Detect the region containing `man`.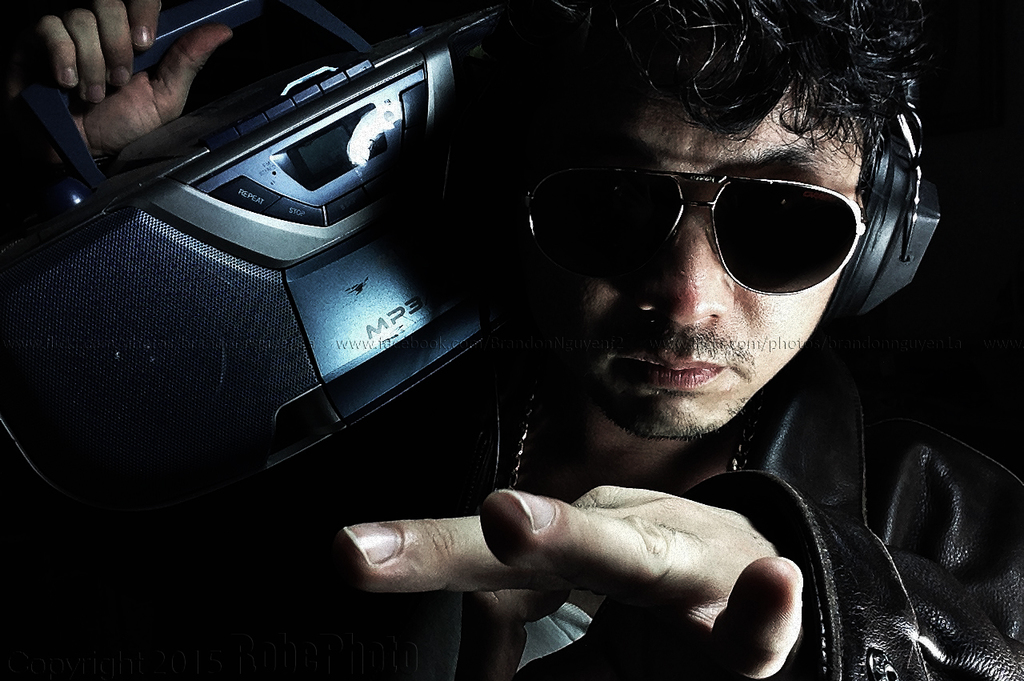
{"x1": 0, "y1": 0, "x2": 1023, "y2": 680}.
